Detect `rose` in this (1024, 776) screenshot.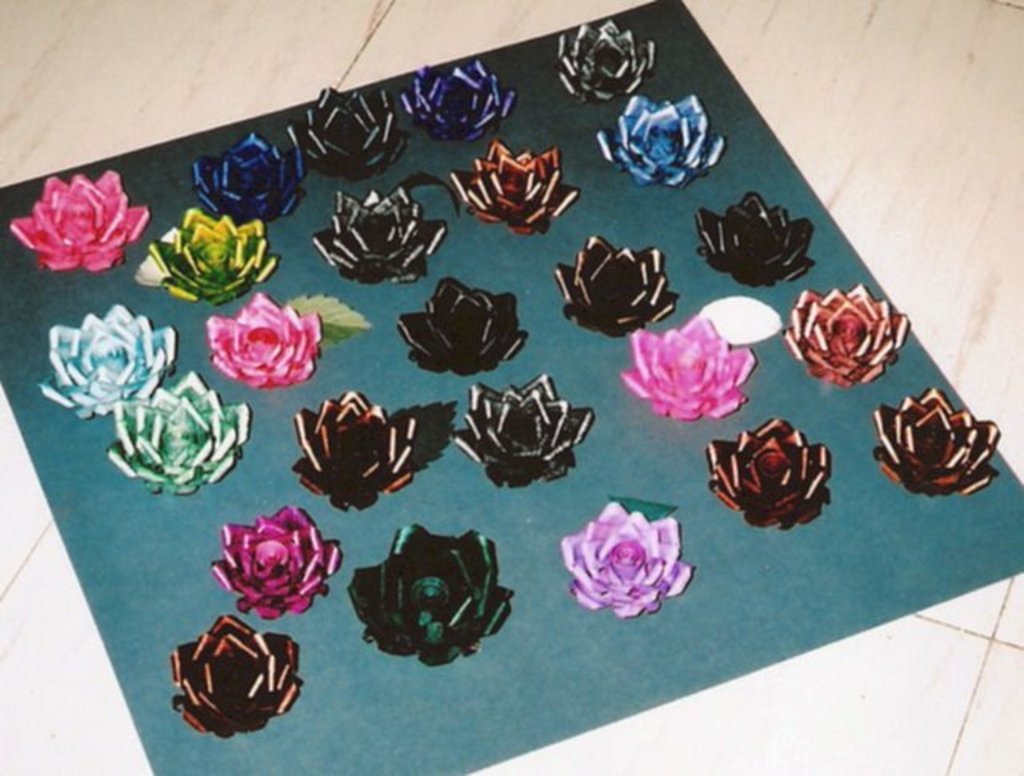
Detection: rect(870, 389, 1005, 501).
